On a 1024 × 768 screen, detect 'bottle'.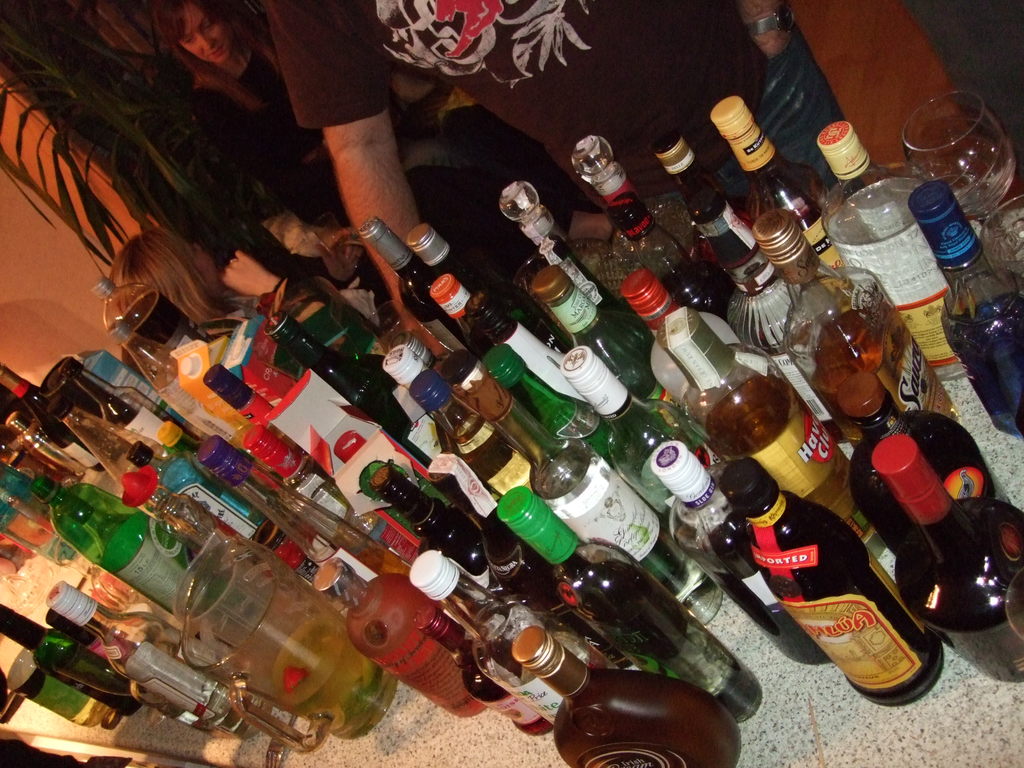
{"x1": 134, "y1": 500, "x2": 282, "y2": 622}.
